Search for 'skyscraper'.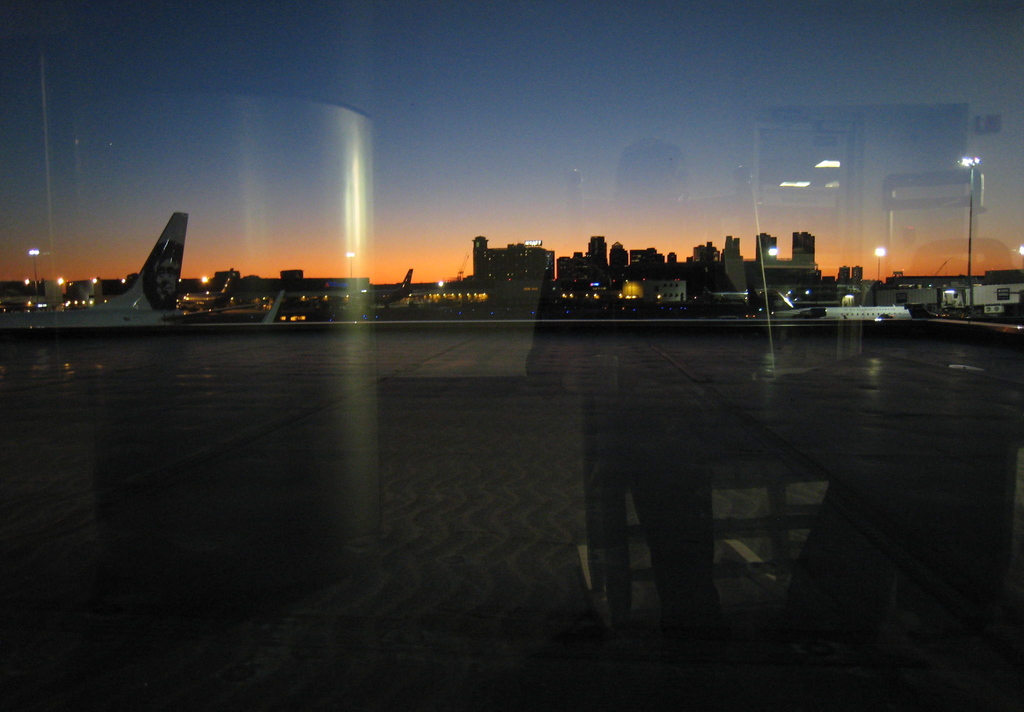
Found at select_region(716, 235, 754, 294).
